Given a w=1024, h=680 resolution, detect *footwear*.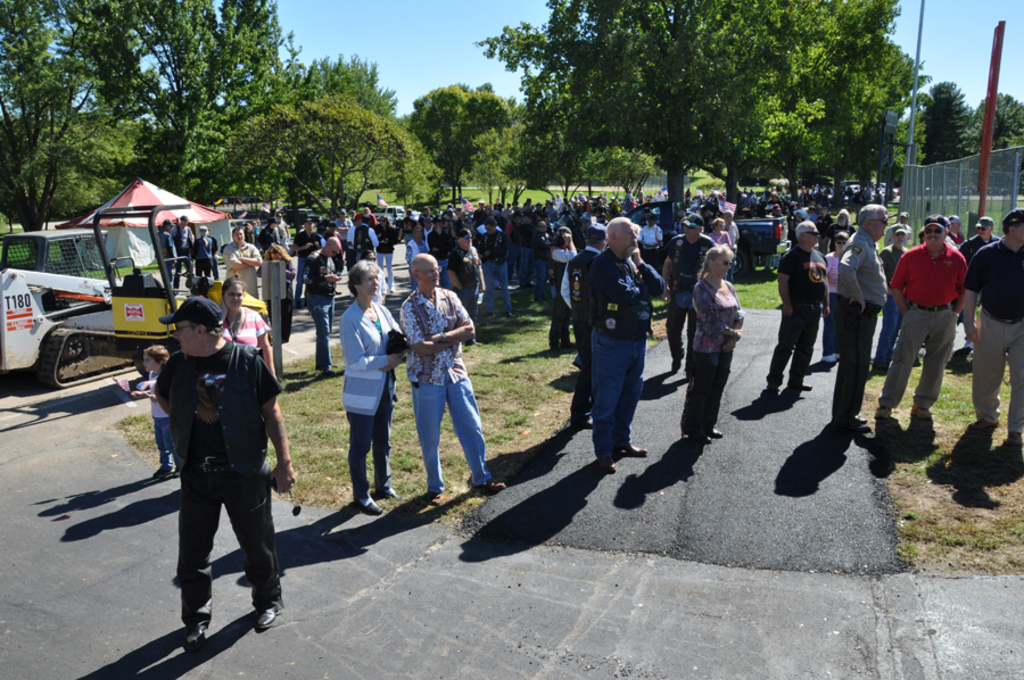
crop(600, 453, 617, 473).
